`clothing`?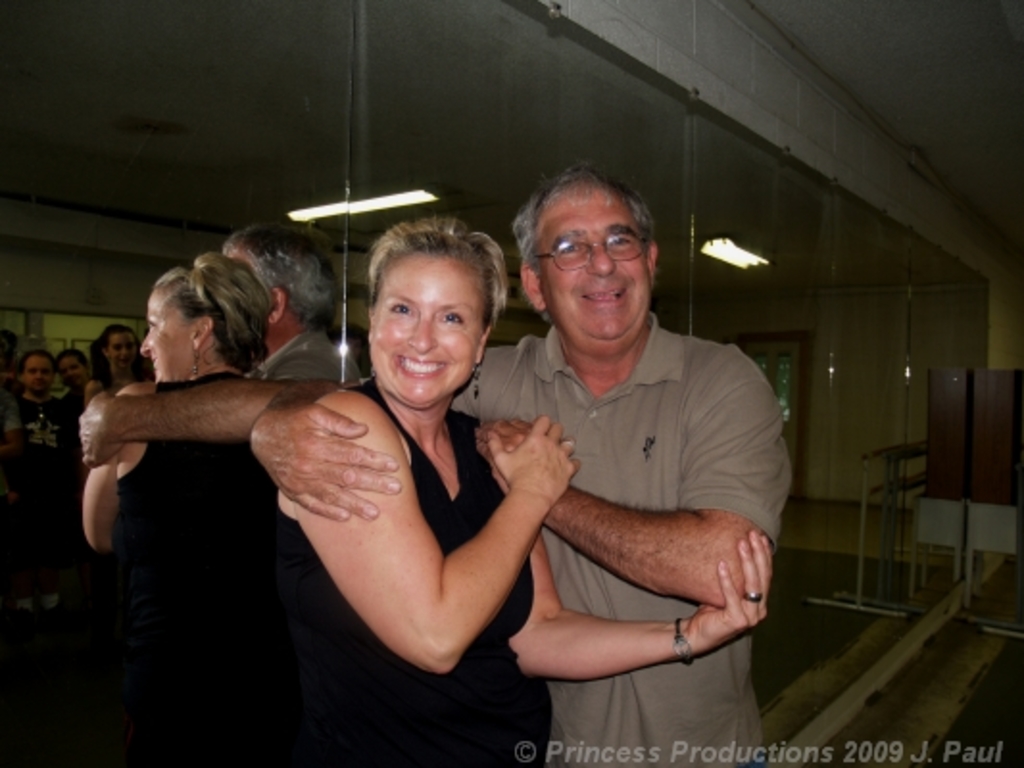
l=482, t=246, r=790, b=726
